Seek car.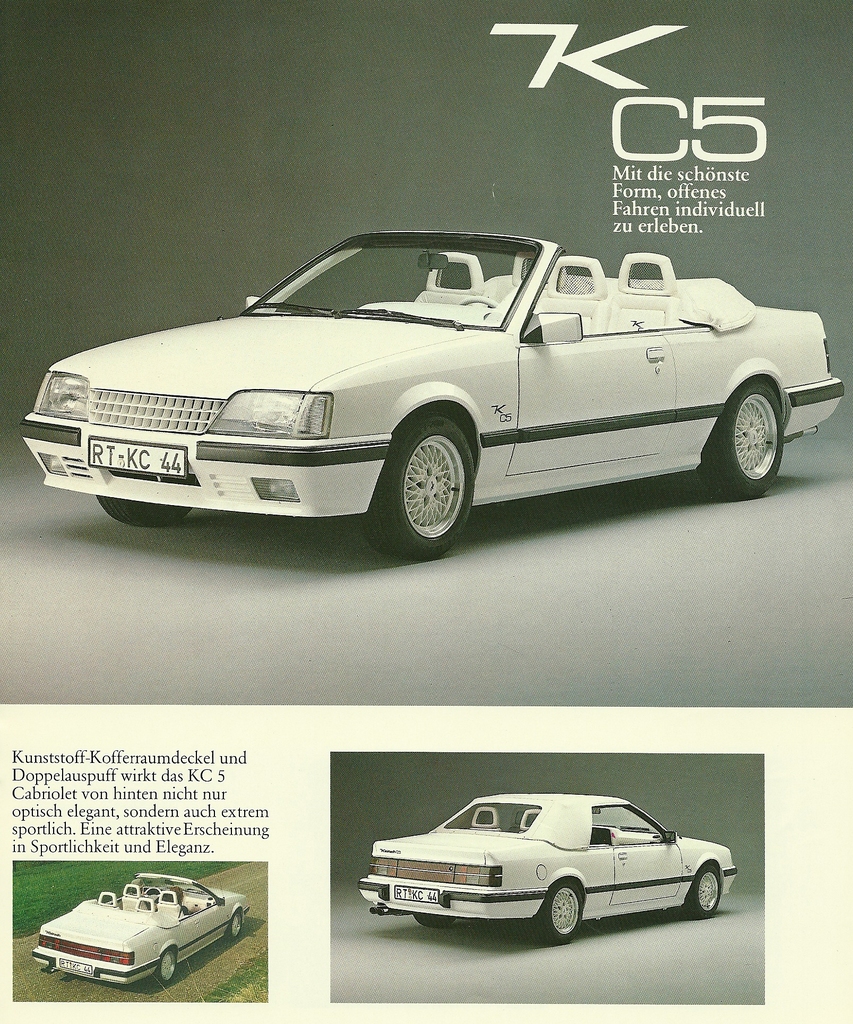
{"x1": 15, "y1": 217, "x2": 825, "y2": 543}.
